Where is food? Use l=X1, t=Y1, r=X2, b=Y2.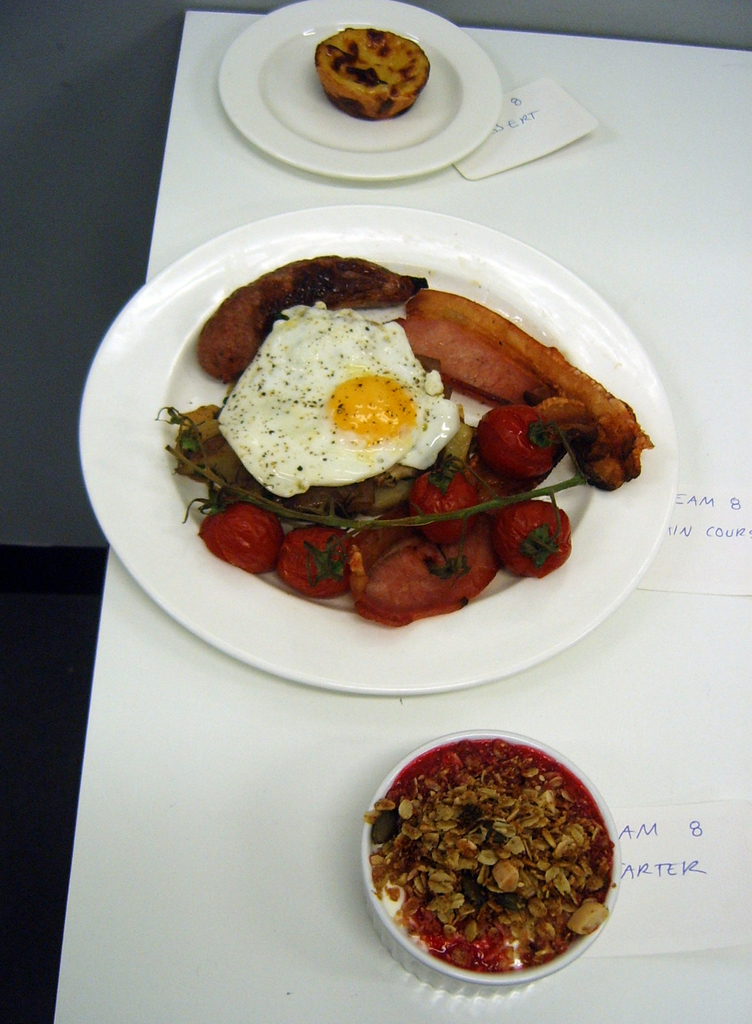
l=217, t=289, r=452, b=498.
